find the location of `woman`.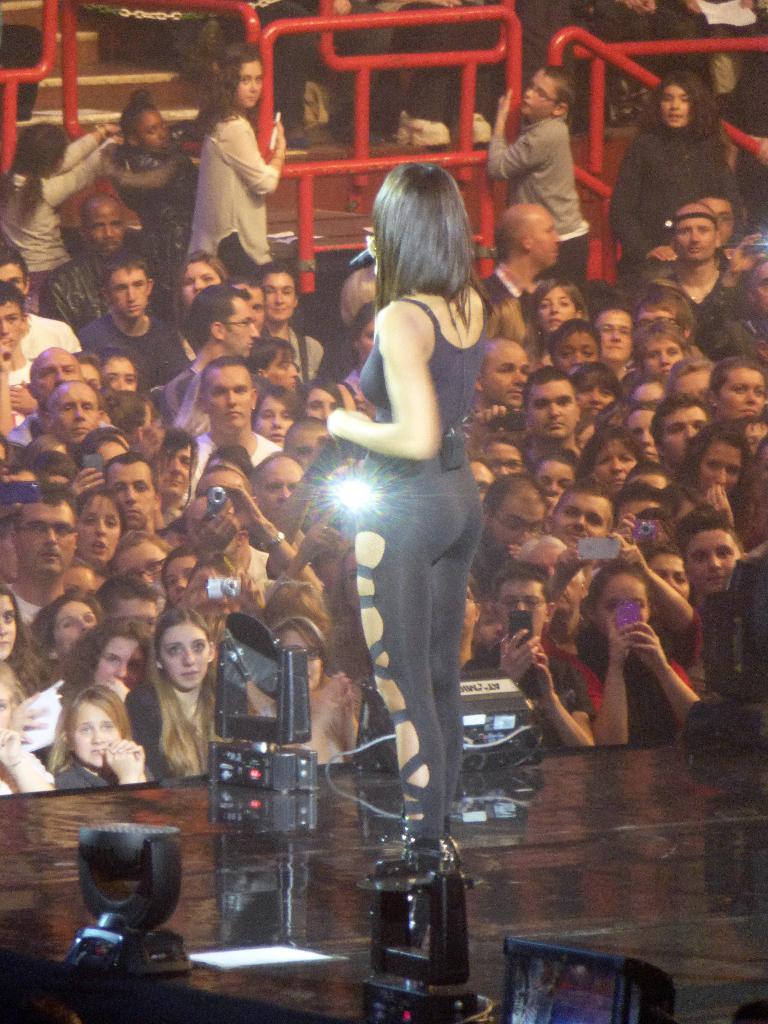
Location: <bbox>335, 300, 378, 408</bbox>.
